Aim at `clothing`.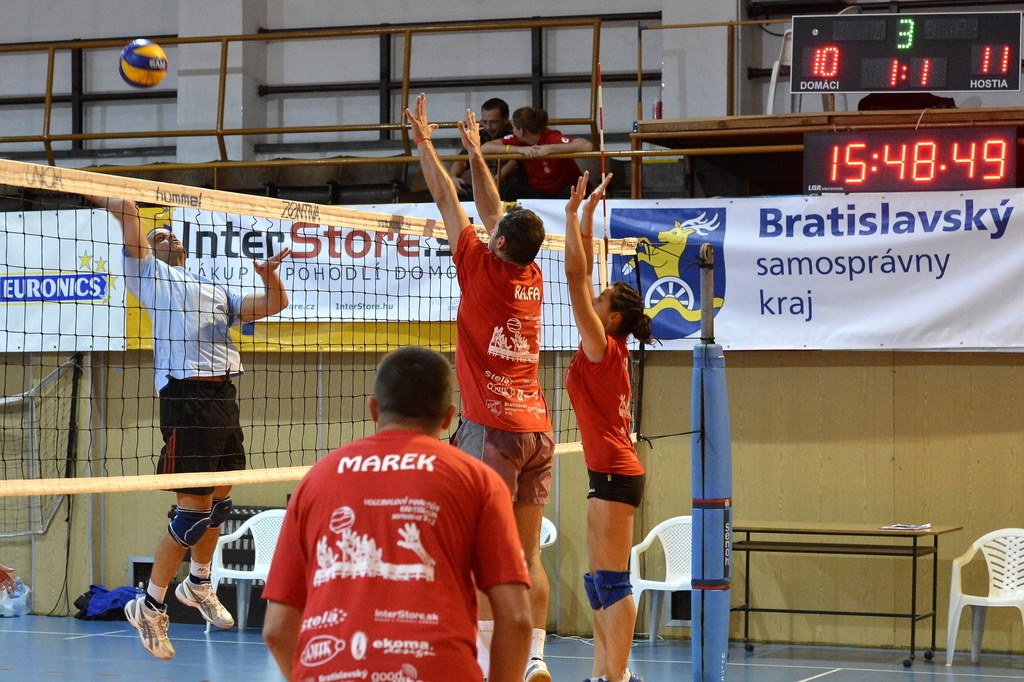
Aimed at bbox=[122, 244, 247, 500].
